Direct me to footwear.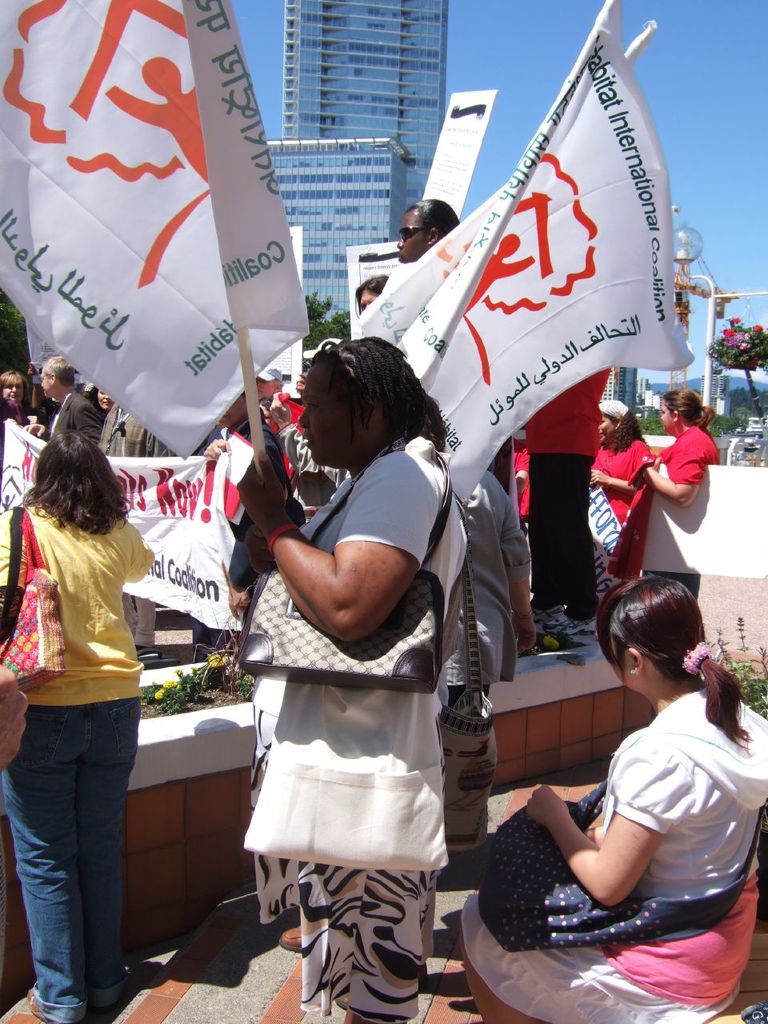
Direction: box(28, 990, 46, 1023).
